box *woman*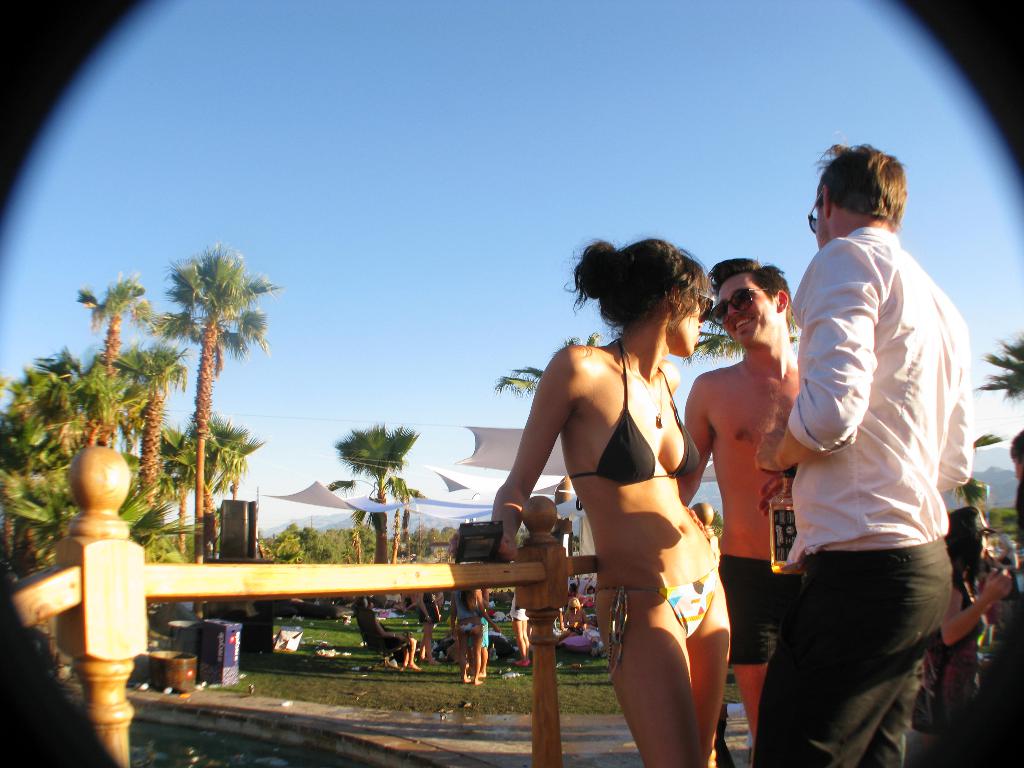
{"x1": 355, "y1": 597, "x2": 420, "y2": 669}
